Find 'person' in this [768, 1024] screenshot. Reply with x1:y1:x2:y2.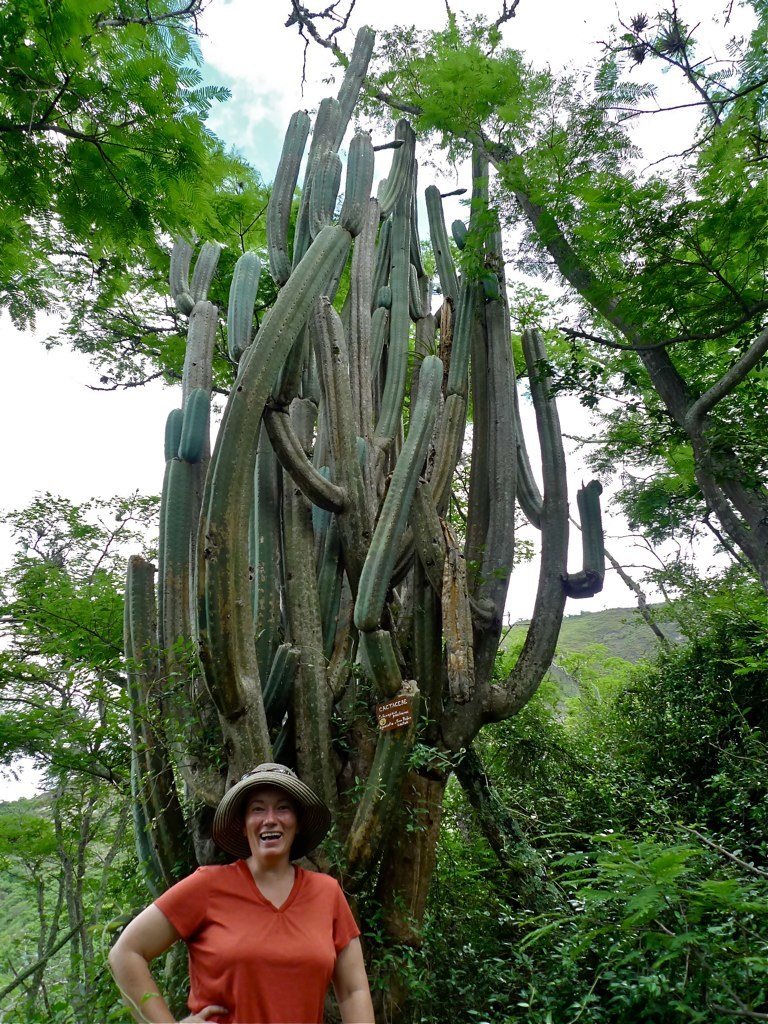
107:789:383:1021.
